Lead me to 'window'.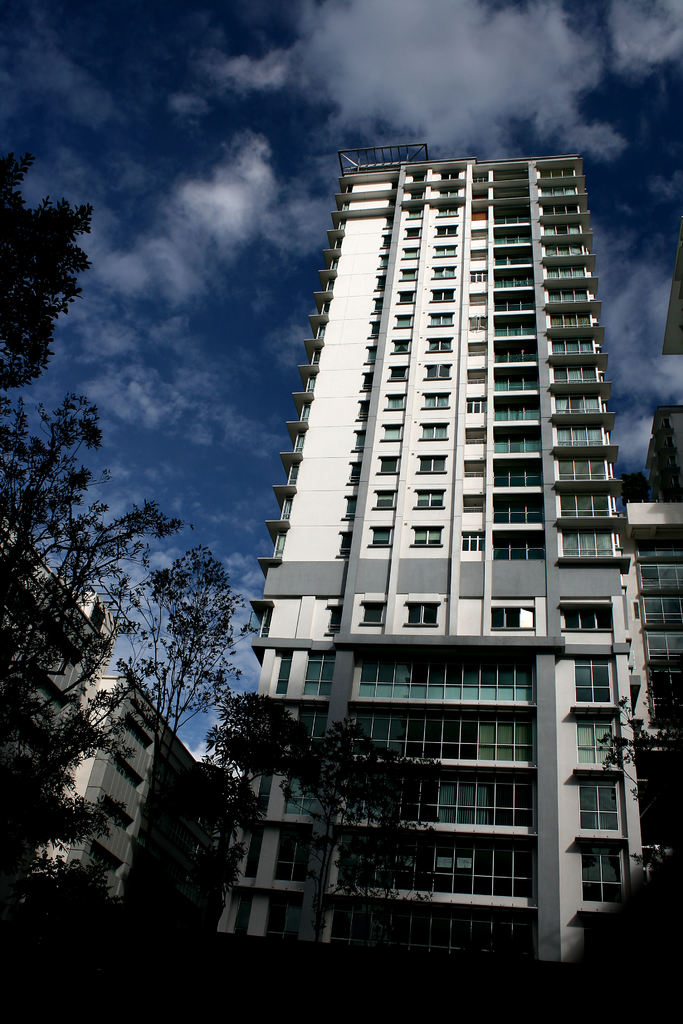
Lead to 579:705:617:765.
